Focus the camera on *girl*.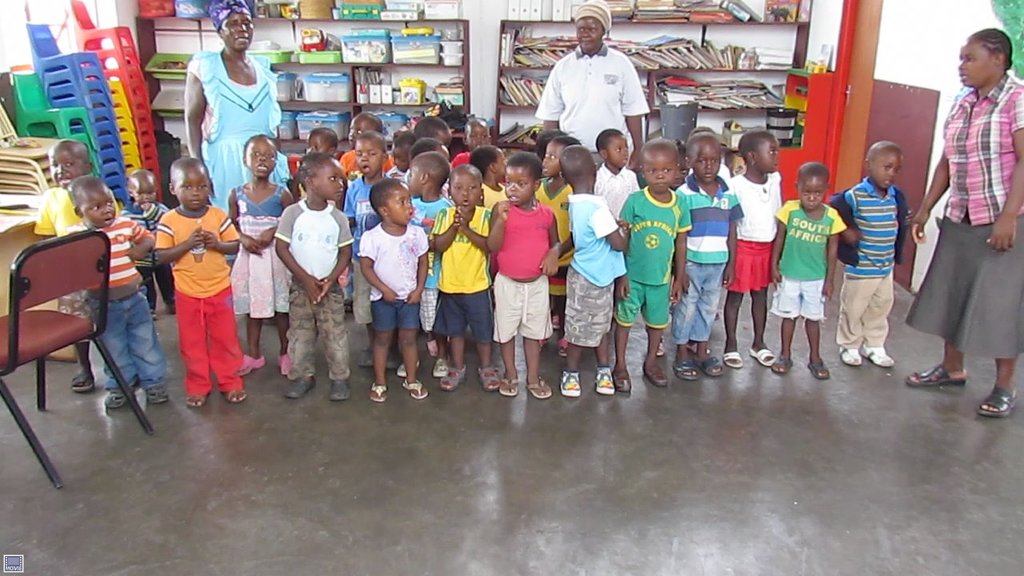
Focus region: [x1=232, y1=132, x2=295, y2=374].
